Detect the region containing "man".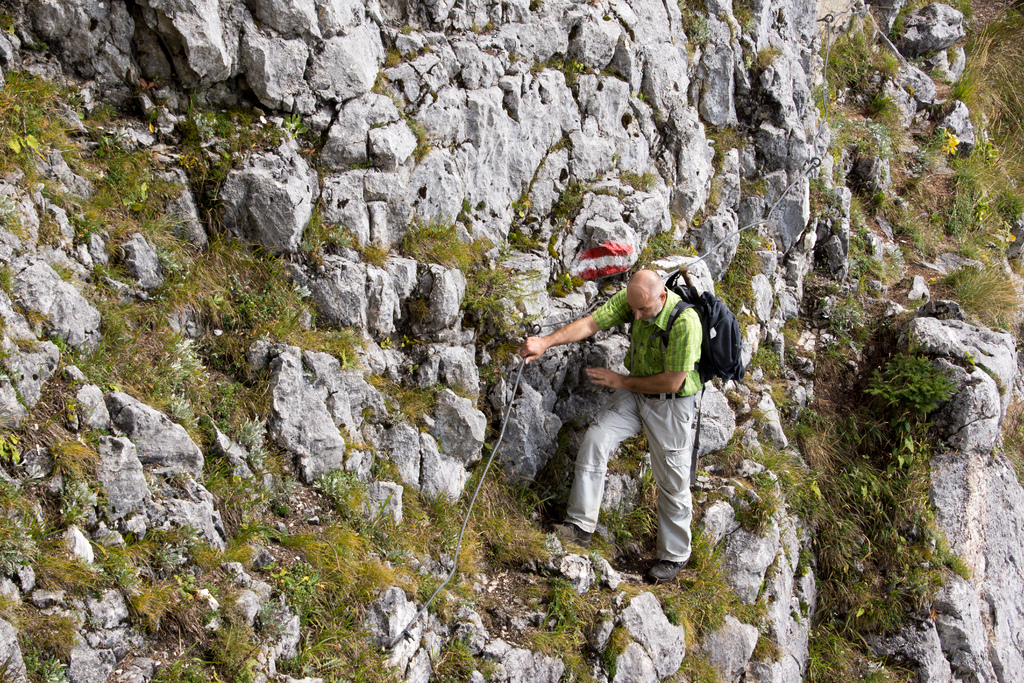
(531,240,738,573).
